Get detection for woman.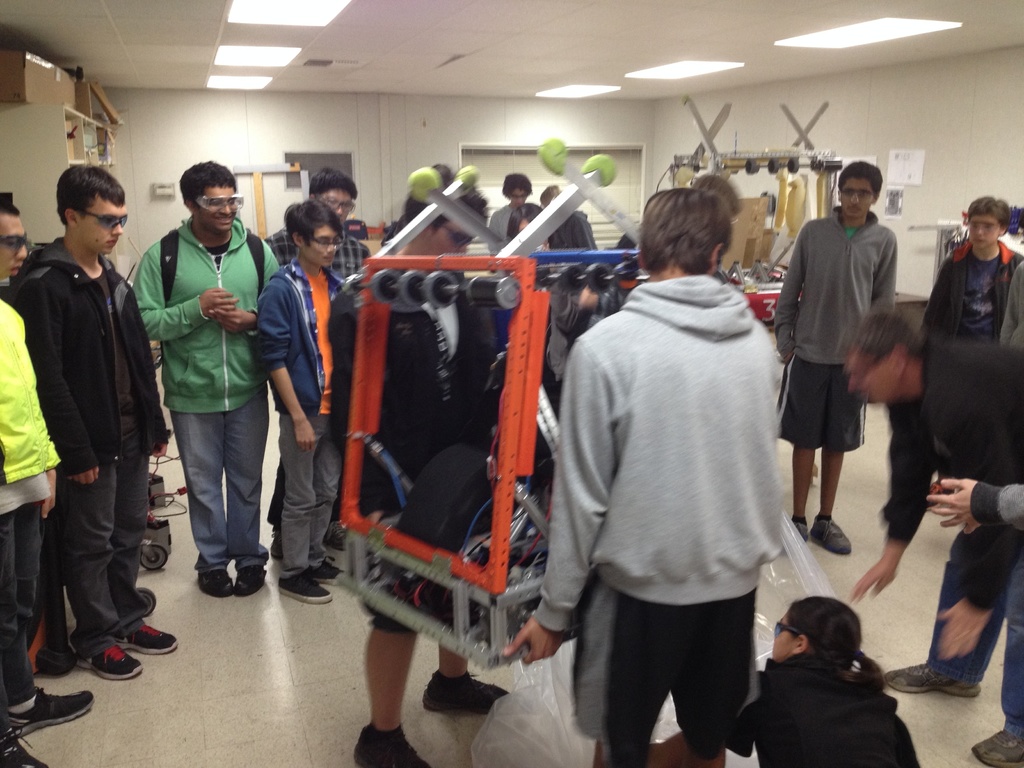
Detection: box=[644, 597, 925, 767].
